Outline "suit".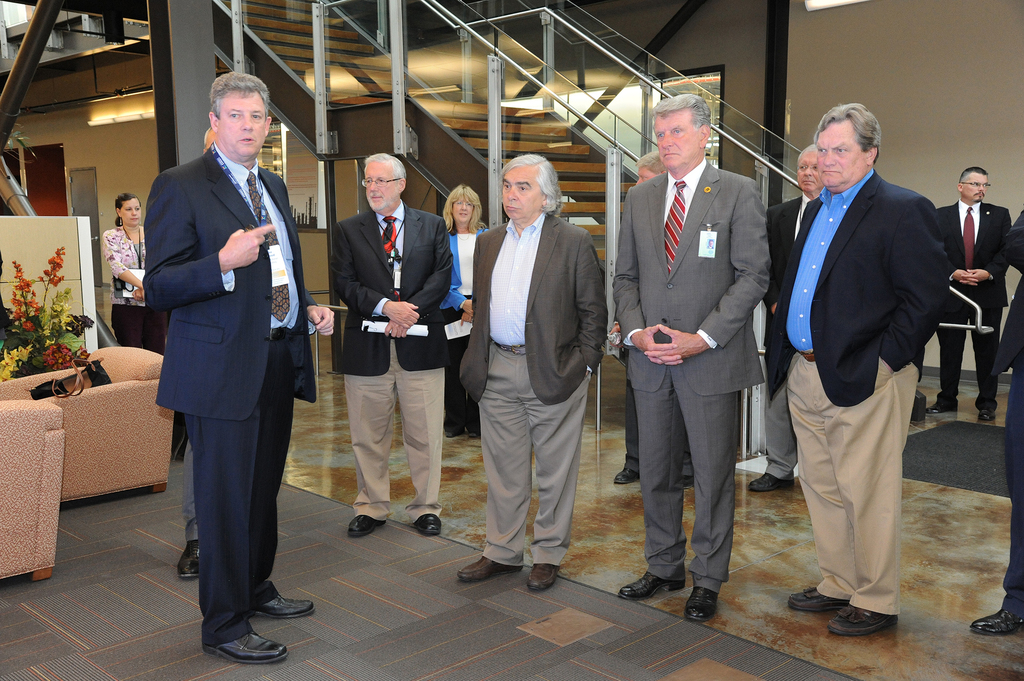
Outline: select_region(458, 211, 607, 570).
